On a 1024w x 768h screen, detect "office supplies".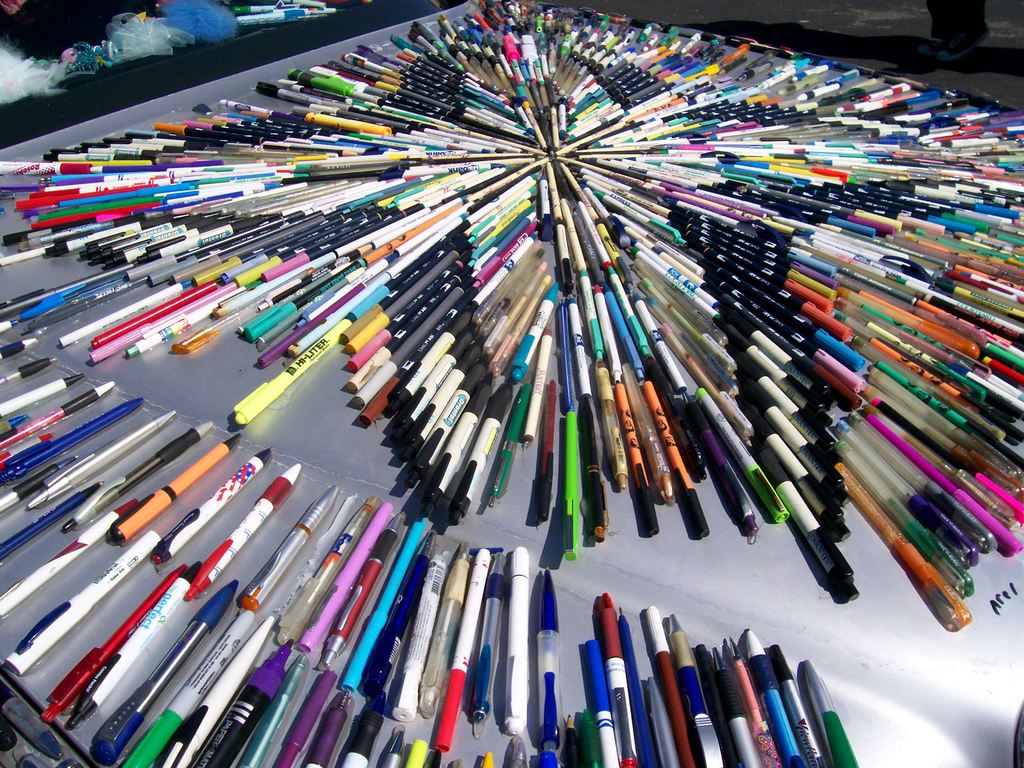
[424,379,493,508].
